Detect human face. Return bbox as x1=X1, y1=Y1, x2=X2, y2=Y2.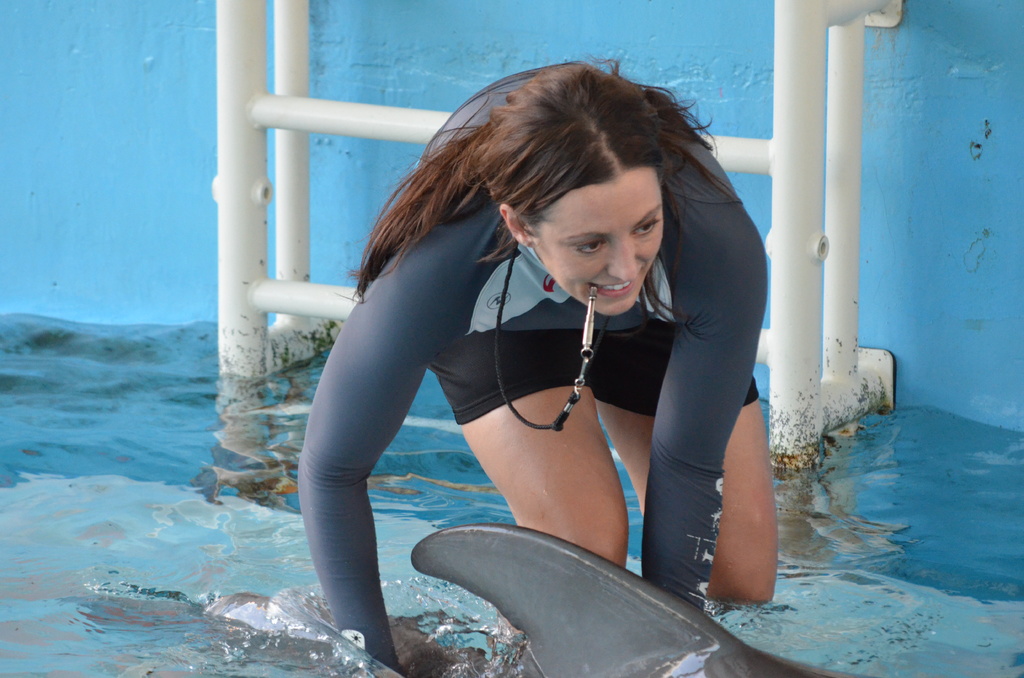
x1=520, y1=149, x2=680, y2=325.
